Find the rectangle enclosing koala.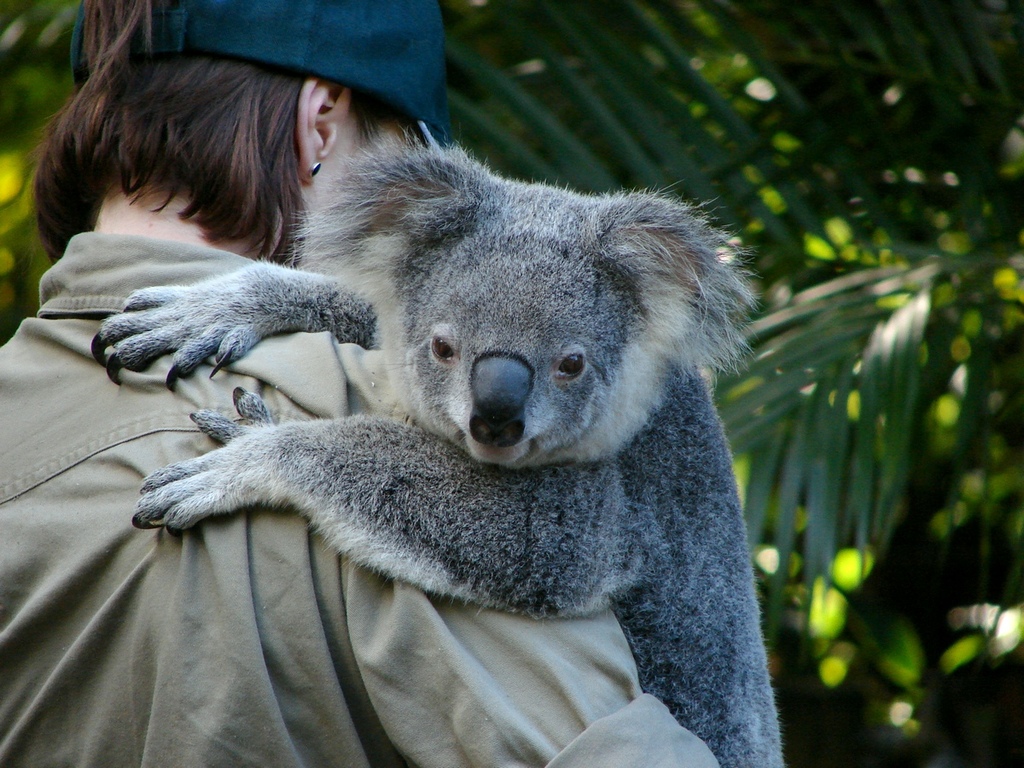
pyautogui.locateOnScreen(94, 128, 787, 767).
